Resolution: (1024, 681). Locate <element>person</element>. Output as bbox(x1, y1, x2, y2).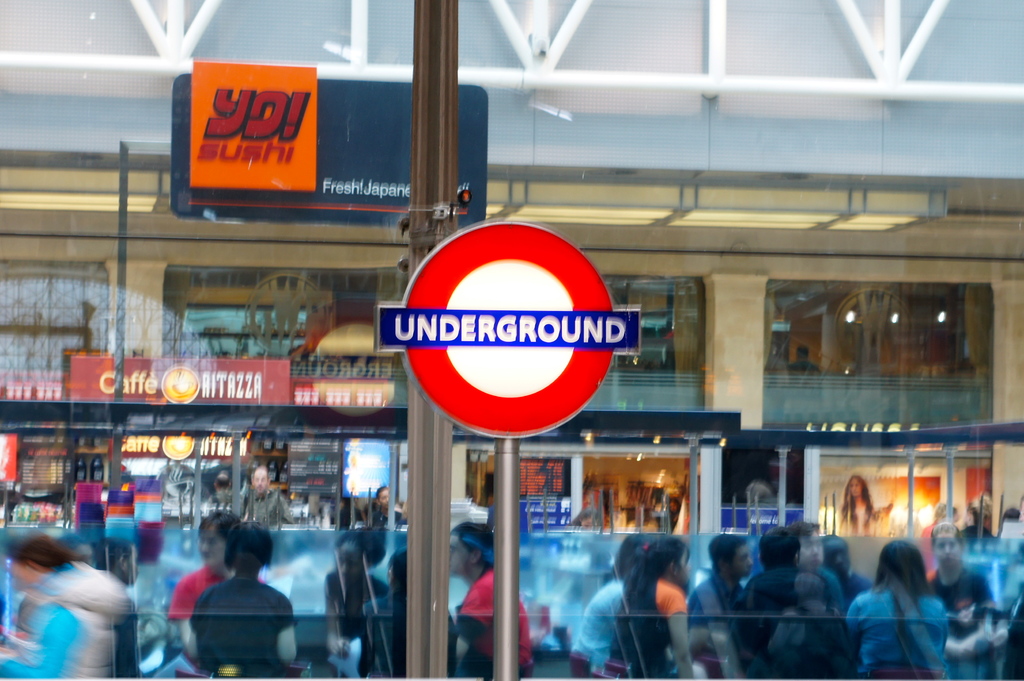
bbox(358, 485, 410, 528).
